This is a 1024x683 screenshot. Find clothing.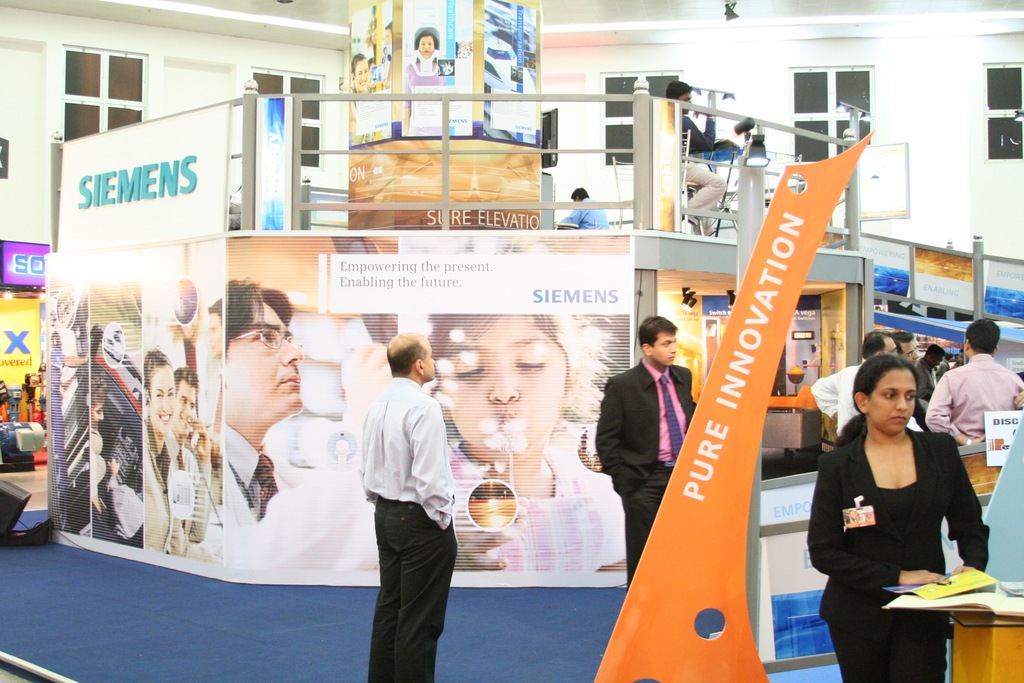
Bounding box: (left=817, top=404, right=995, bottom=632).
